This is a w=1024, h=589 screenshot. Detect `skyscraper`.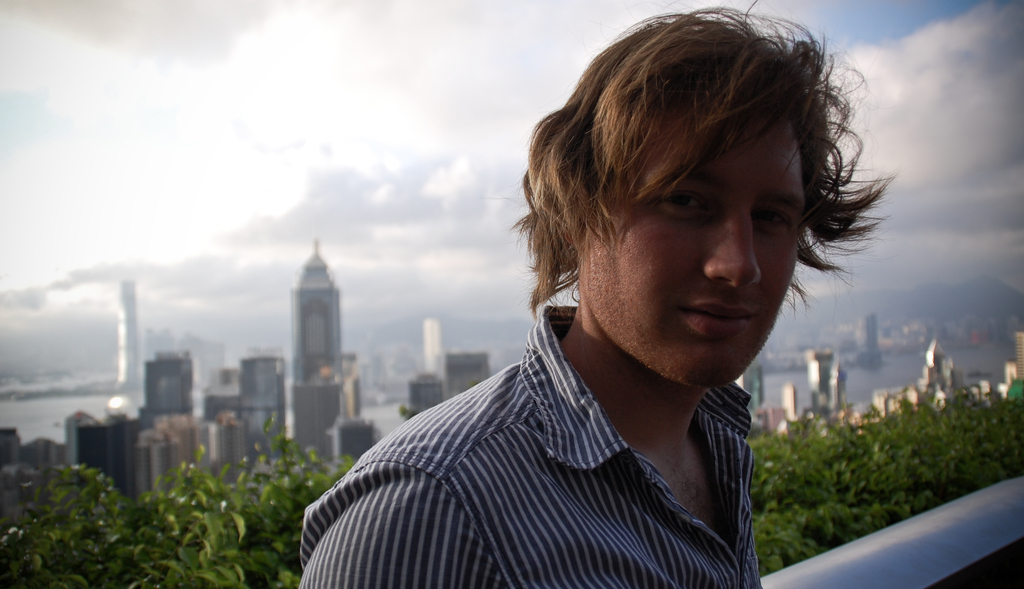
x1=290, y1=232, x2=349, y2=467.
